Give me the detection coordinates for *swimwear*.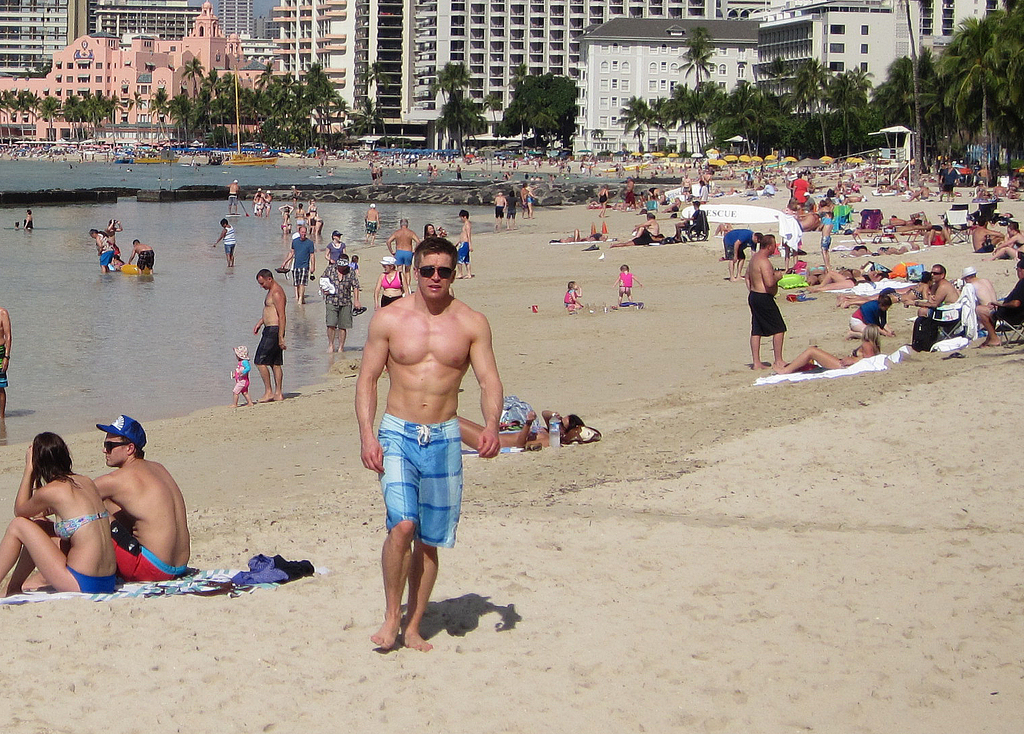
bbox=[382, 411, 467, 552].
